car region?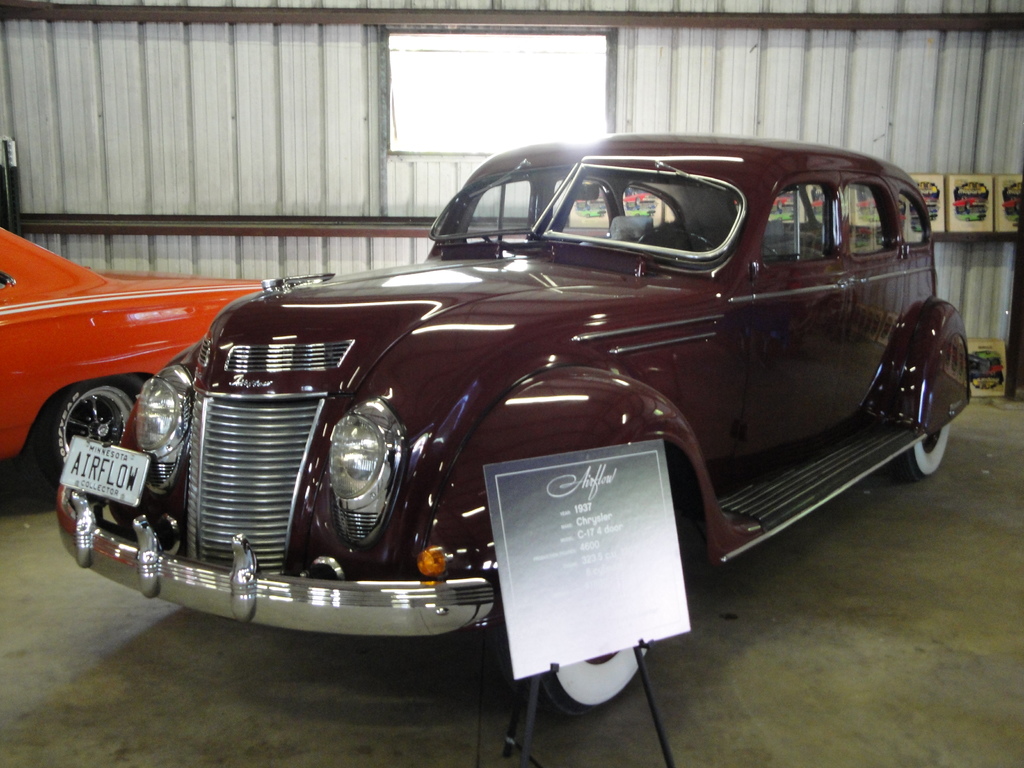
<region>912, 224, 923, 232</region>
